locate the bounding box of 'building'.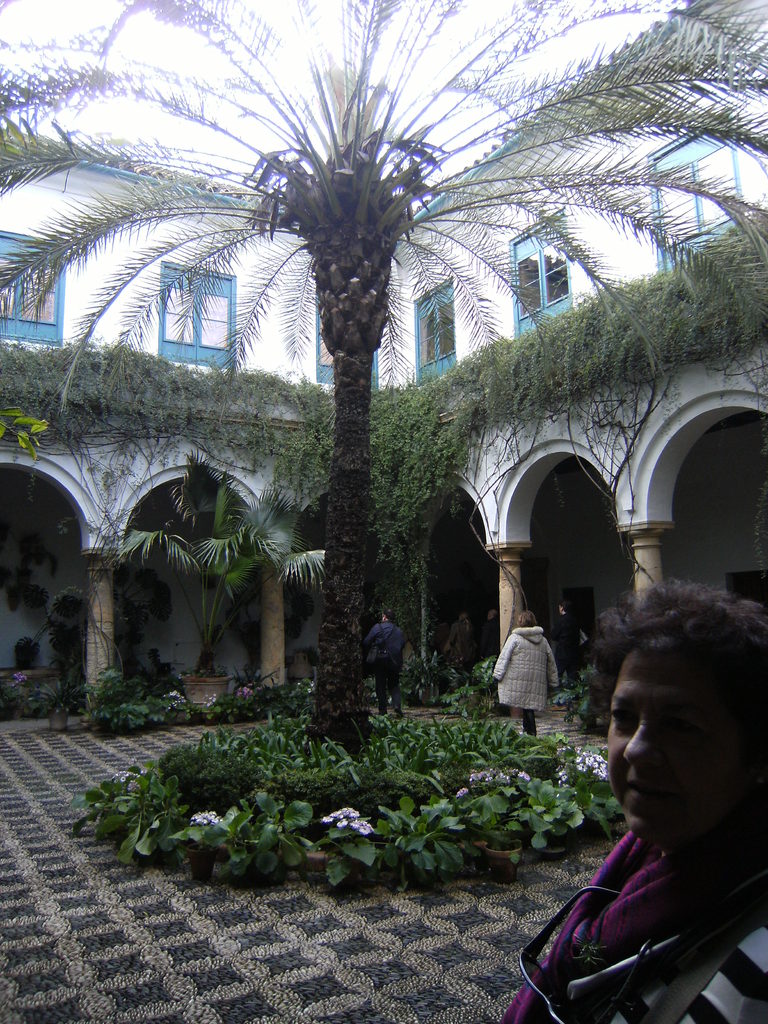
Bounding box: 0 0 767 723.
